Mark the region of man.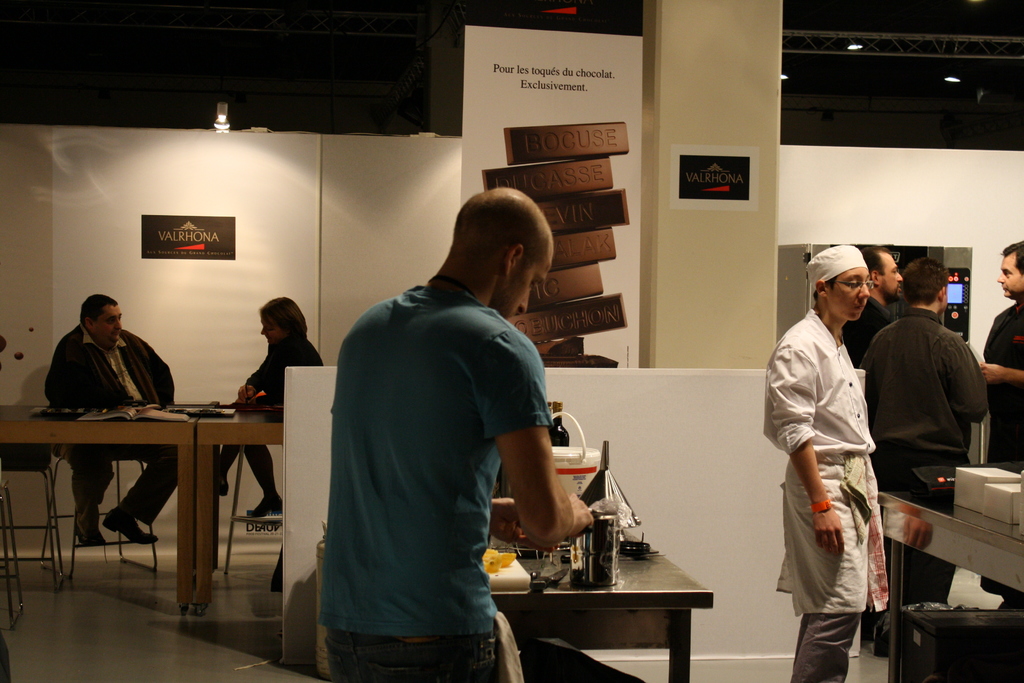
Region: left=48, top=291, right=188, bottom=538.
